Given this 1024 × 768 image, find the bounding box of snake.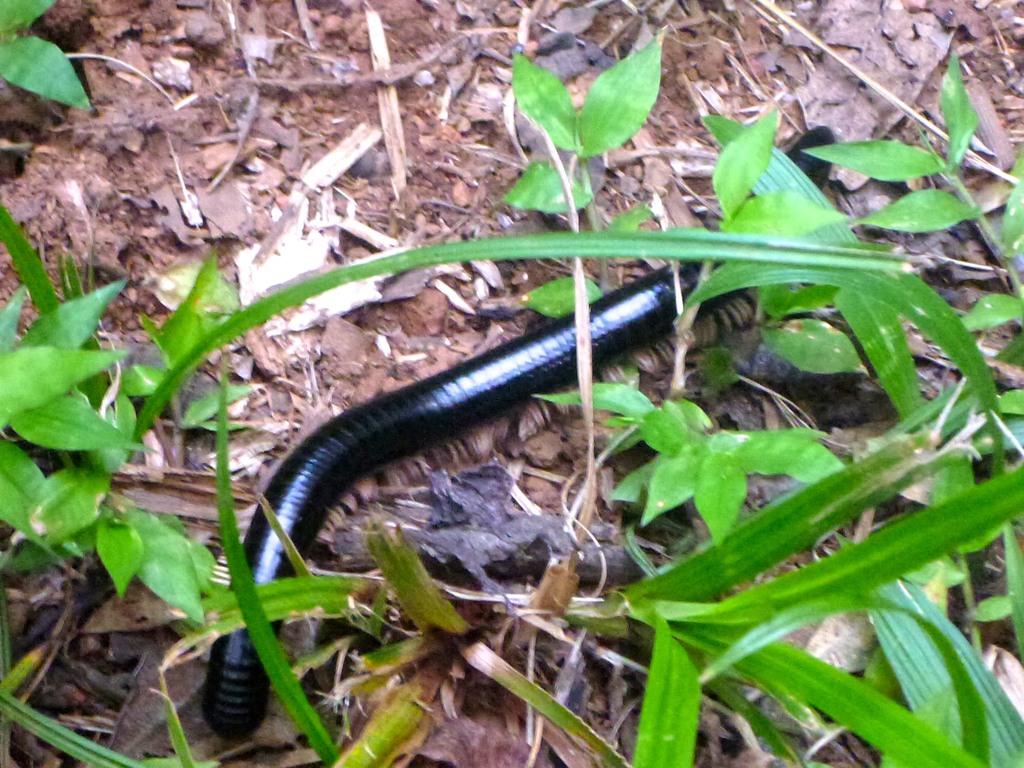
bbox(199, 120, 846, 741).
